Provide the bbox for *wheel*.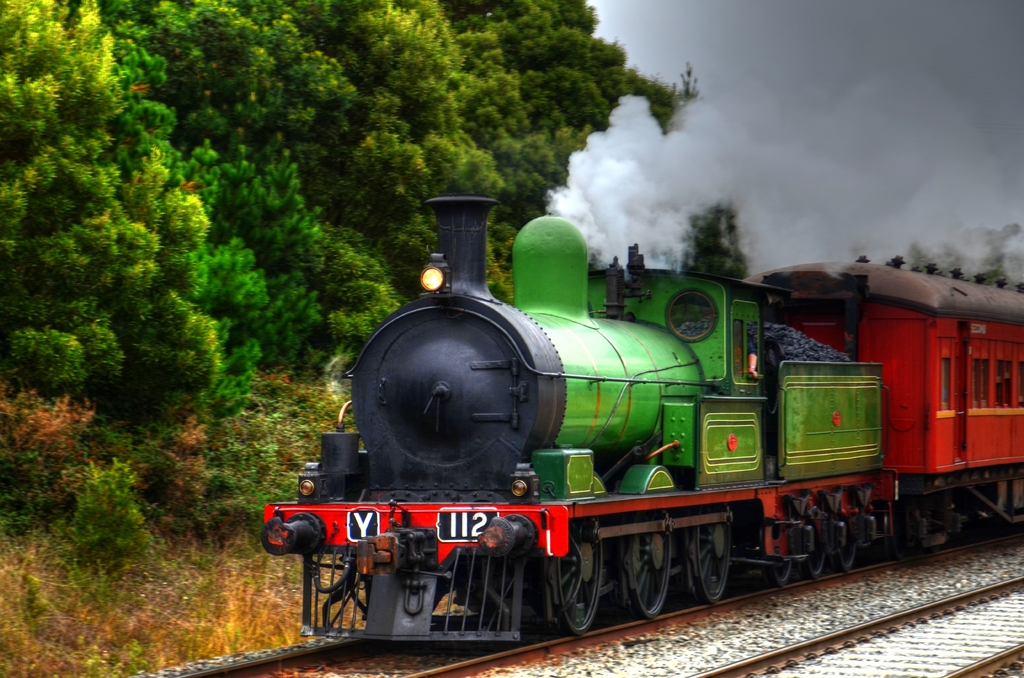
left=763, top=515, right=793, bottom=583.
